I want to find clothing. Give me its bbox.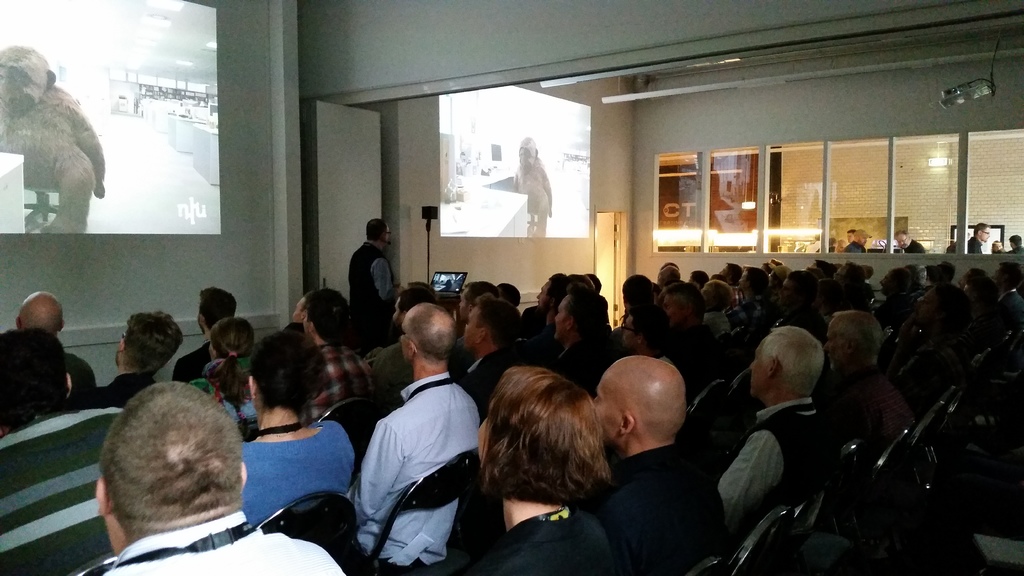
select_region(902, 237, 927, 255).
